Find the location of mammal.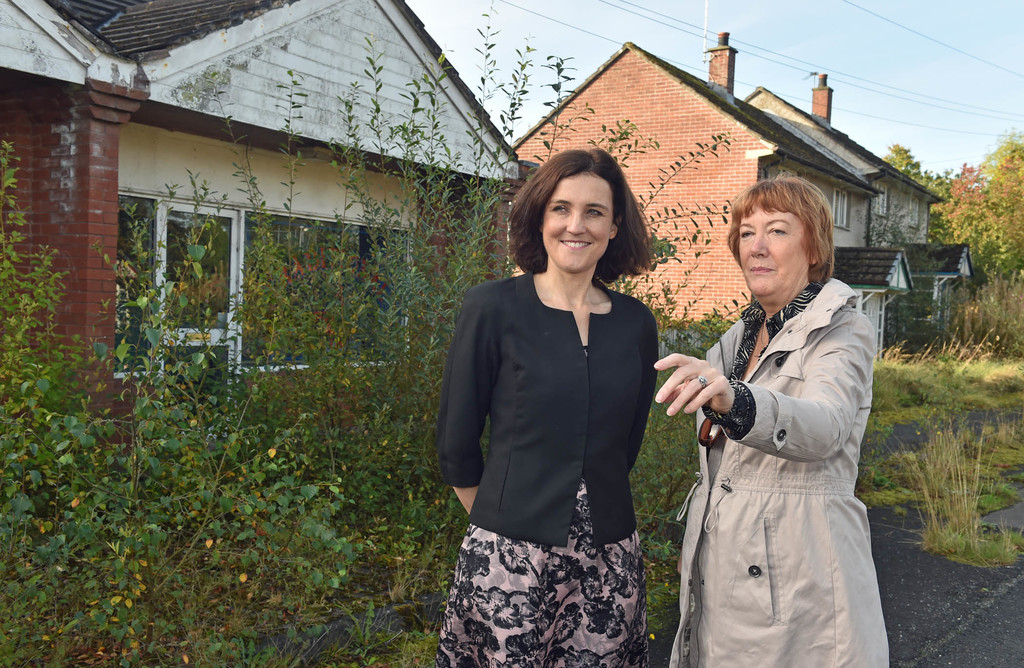
Location: [x1=651, y1=163, x2=893, y2=667].
